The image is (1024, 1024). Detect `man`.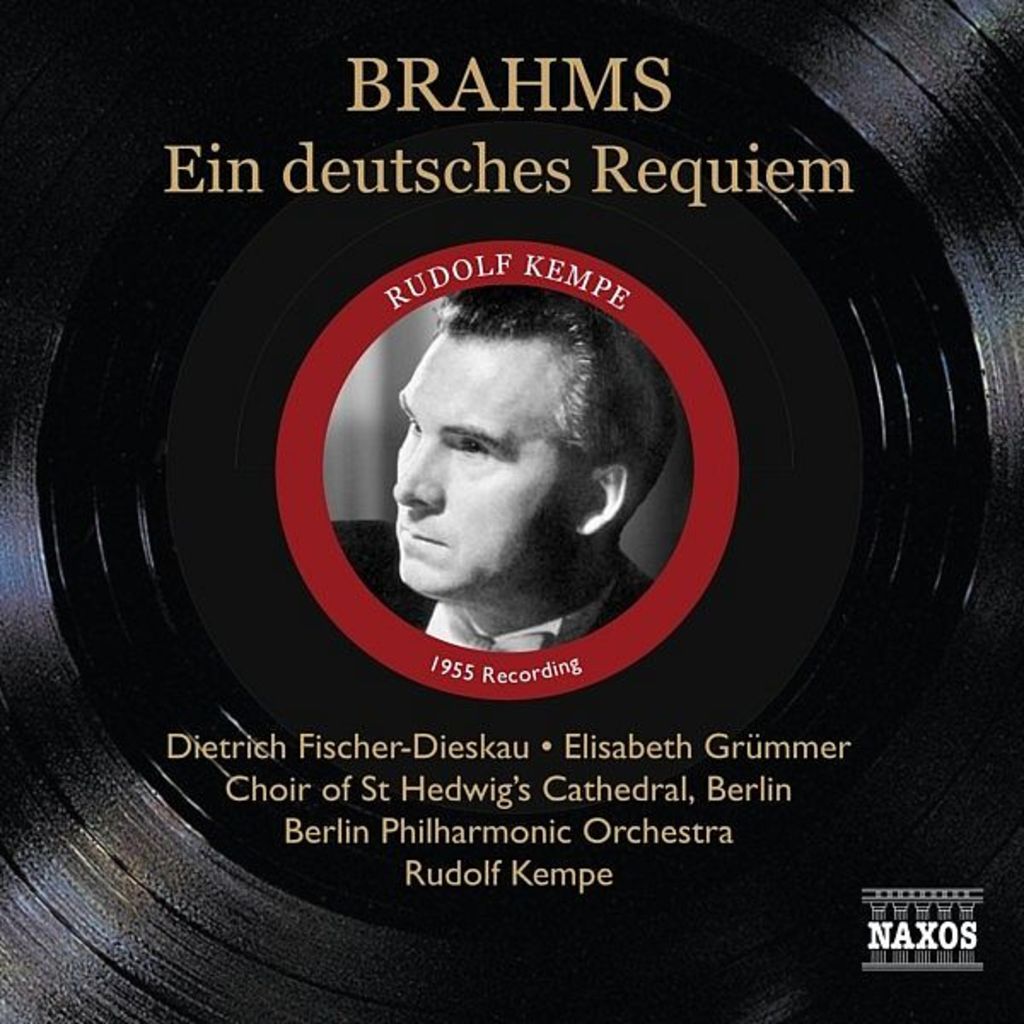
Detection: [338,314,691,667].
